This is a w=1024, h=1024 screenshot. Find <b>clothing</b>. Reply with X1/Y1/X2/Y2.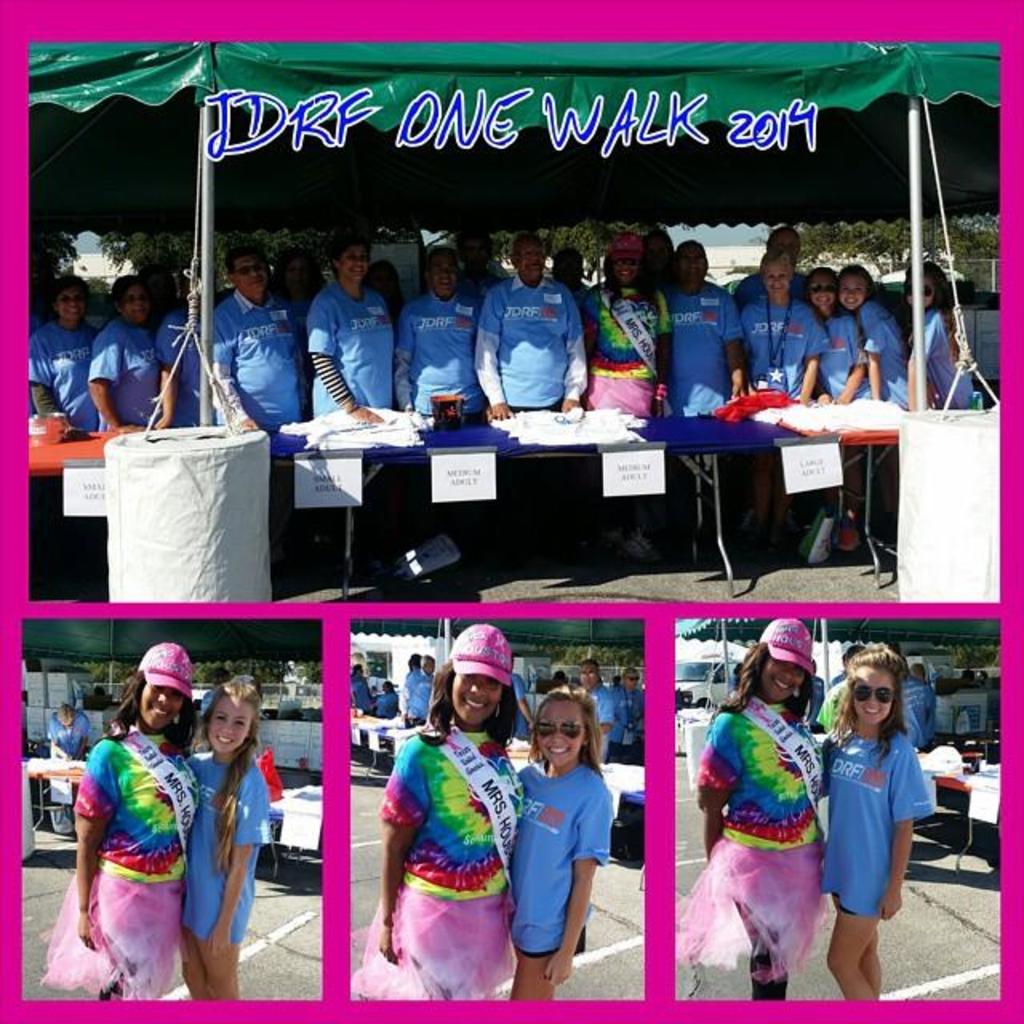
387/267/490/418.
